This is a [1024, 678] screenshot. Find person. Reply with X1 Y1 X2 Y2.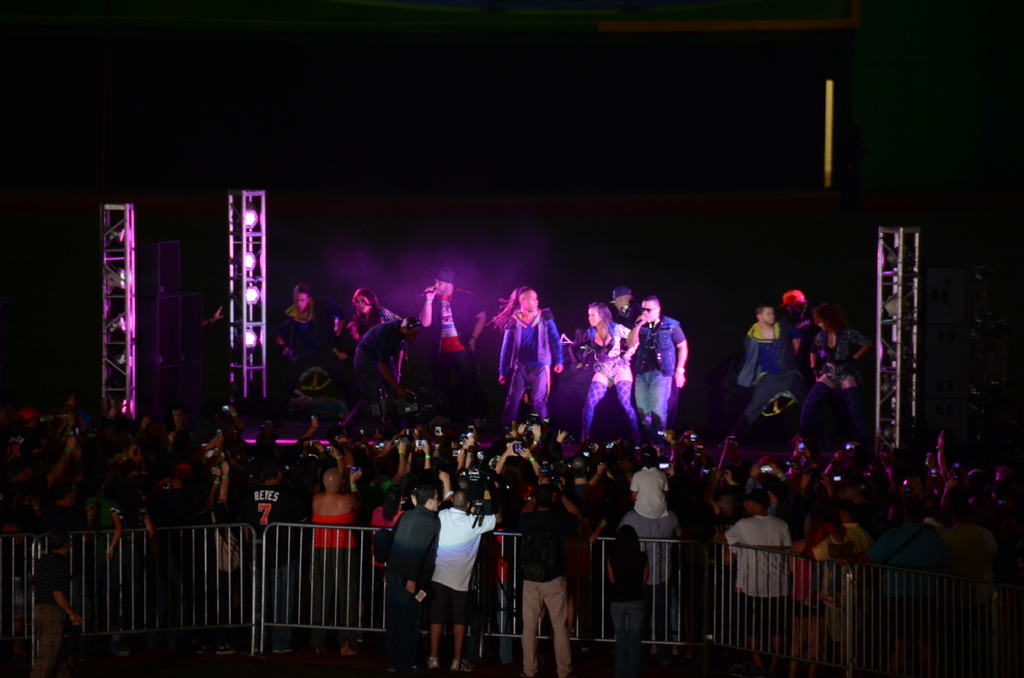
332 291 400 430.
